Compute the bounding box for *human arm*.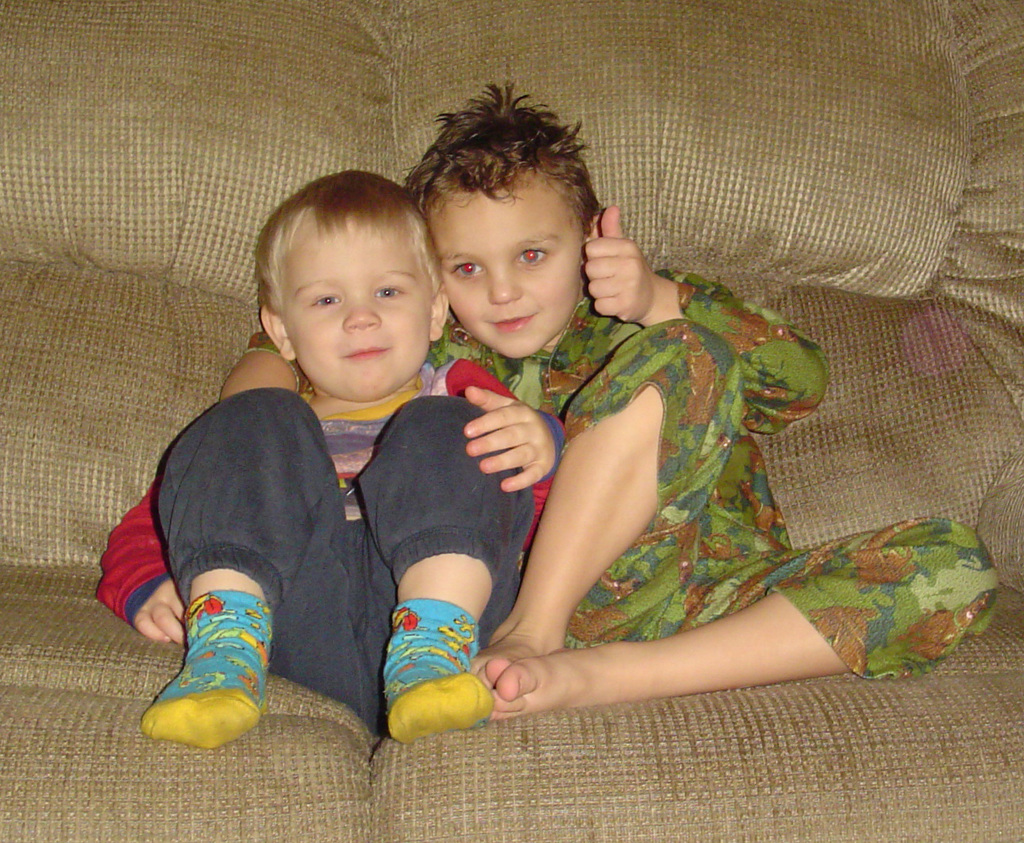
bbox=[584, 201, 825, 433].
